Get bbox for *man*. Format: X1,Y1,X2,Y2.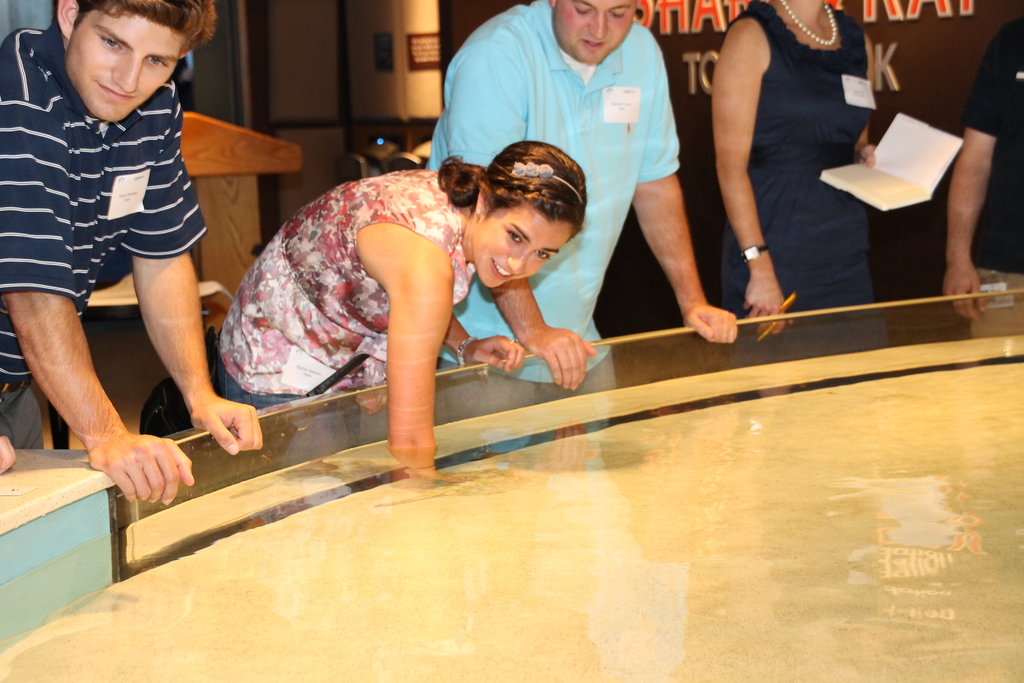
939,4,1023,338.
